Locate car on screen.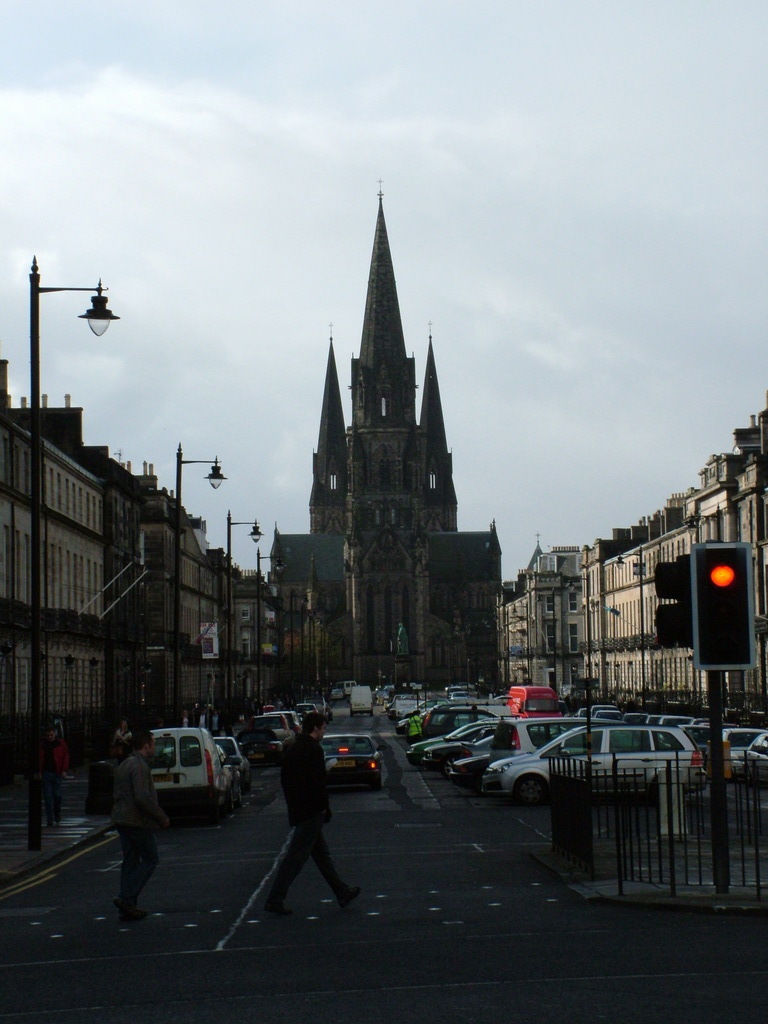
On screen at crop(331, 688, 343, 699).
